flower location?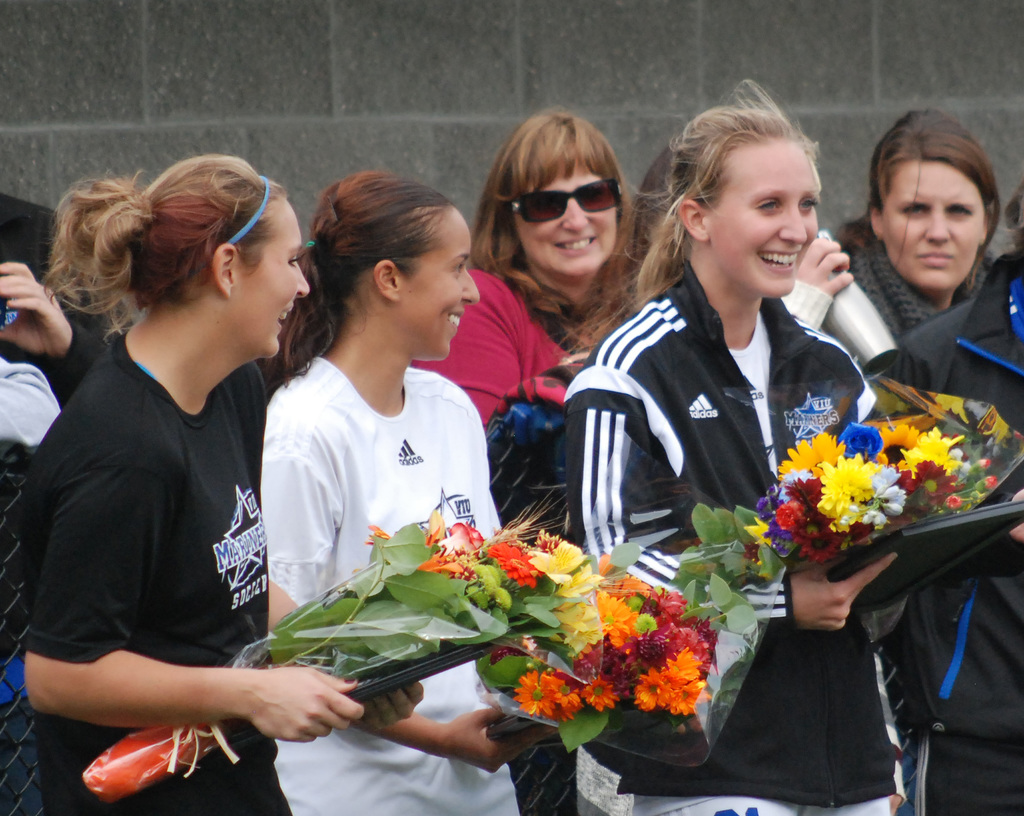
<box>634,666,666,714</box>
